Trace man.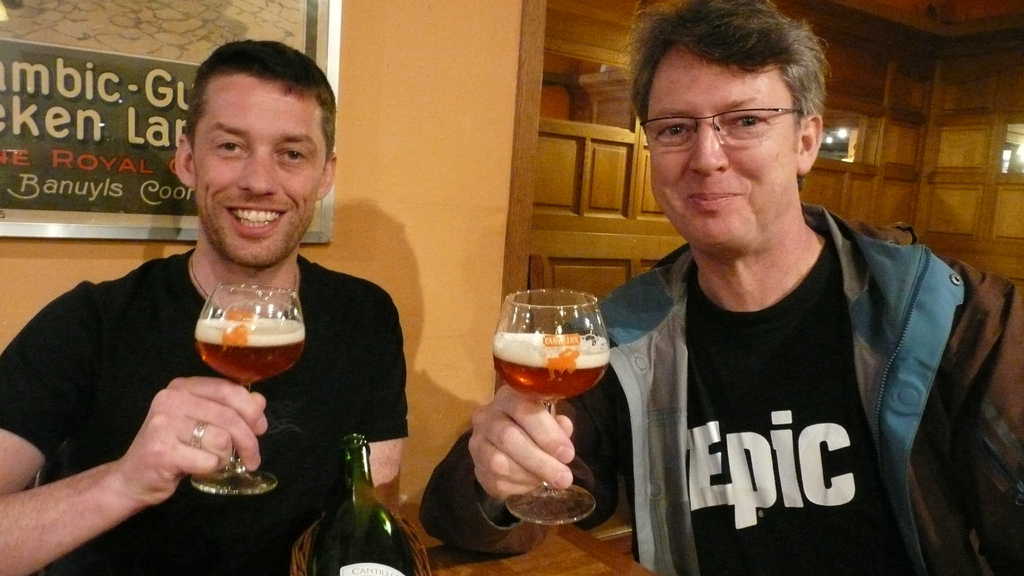
Traced to 544/22/1004/563.
